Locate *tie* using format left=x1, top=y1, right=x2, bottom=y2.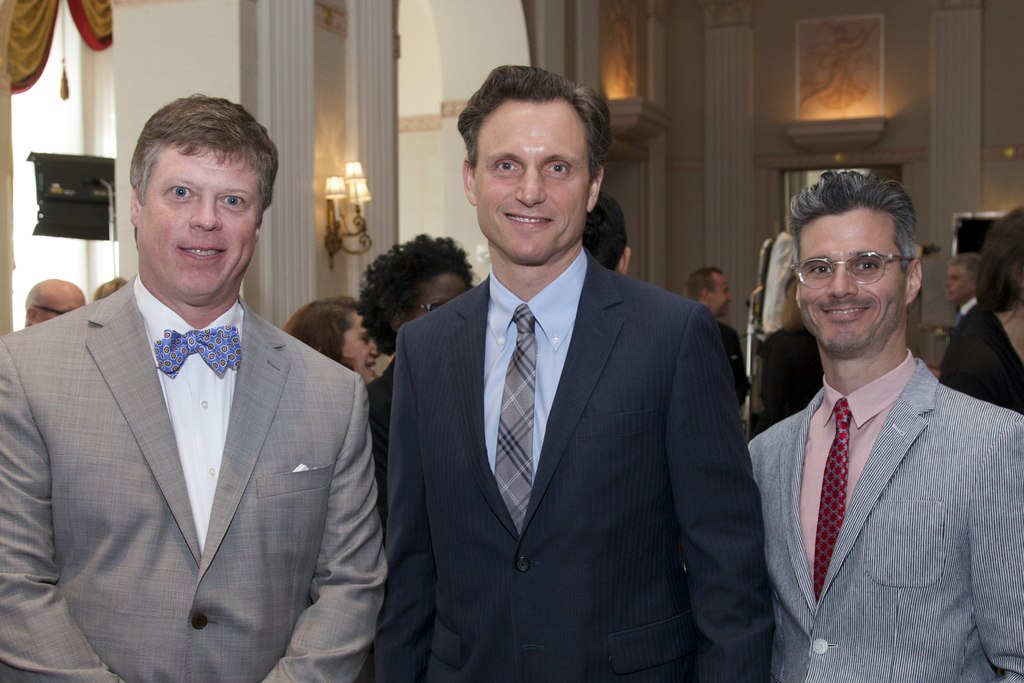
left=152, top=323, right=243, bottom=379.
